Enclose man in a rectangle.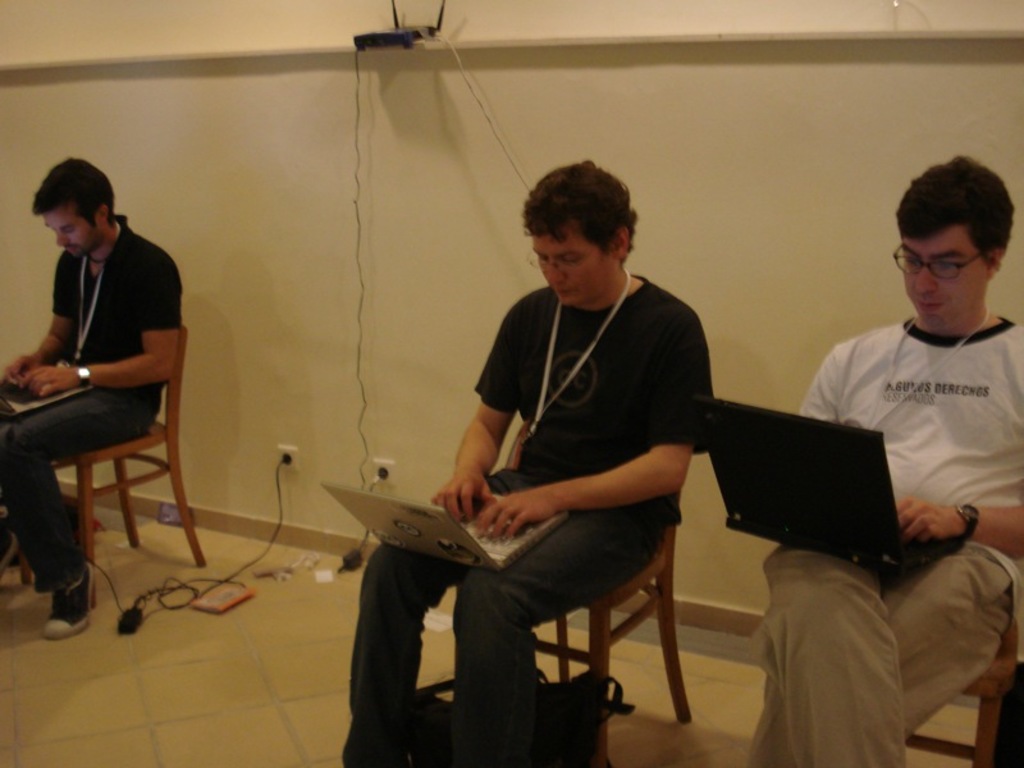
pyautogui.locateOnScreen(744, 156, 1023, 767).
